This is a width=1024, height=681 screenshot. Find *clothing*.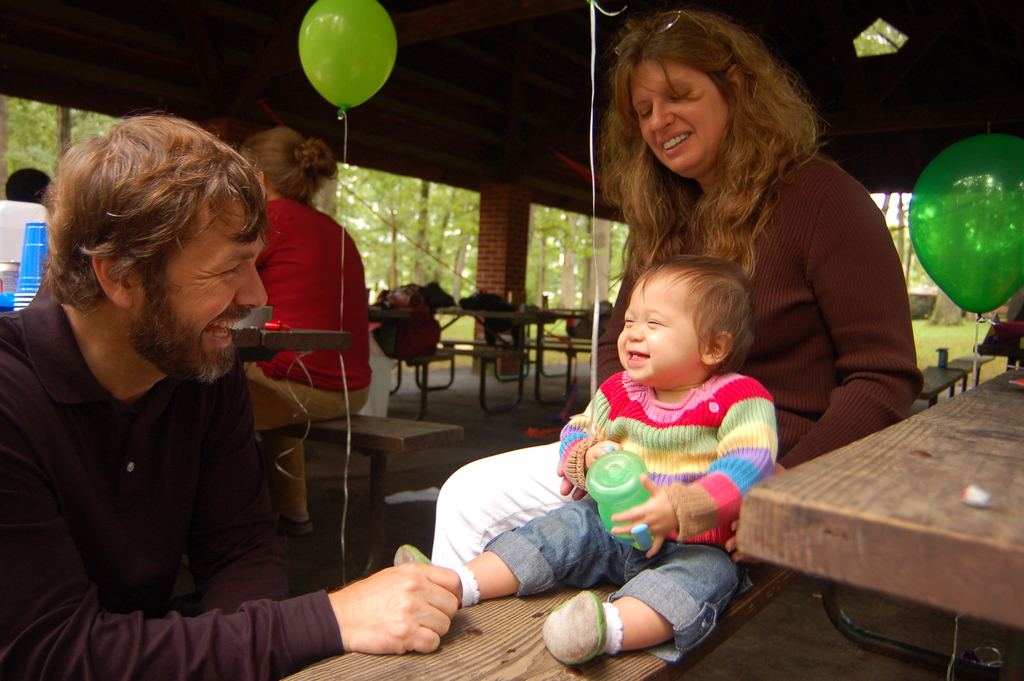
Bounding box: <box>435,136,942,574</box>.
